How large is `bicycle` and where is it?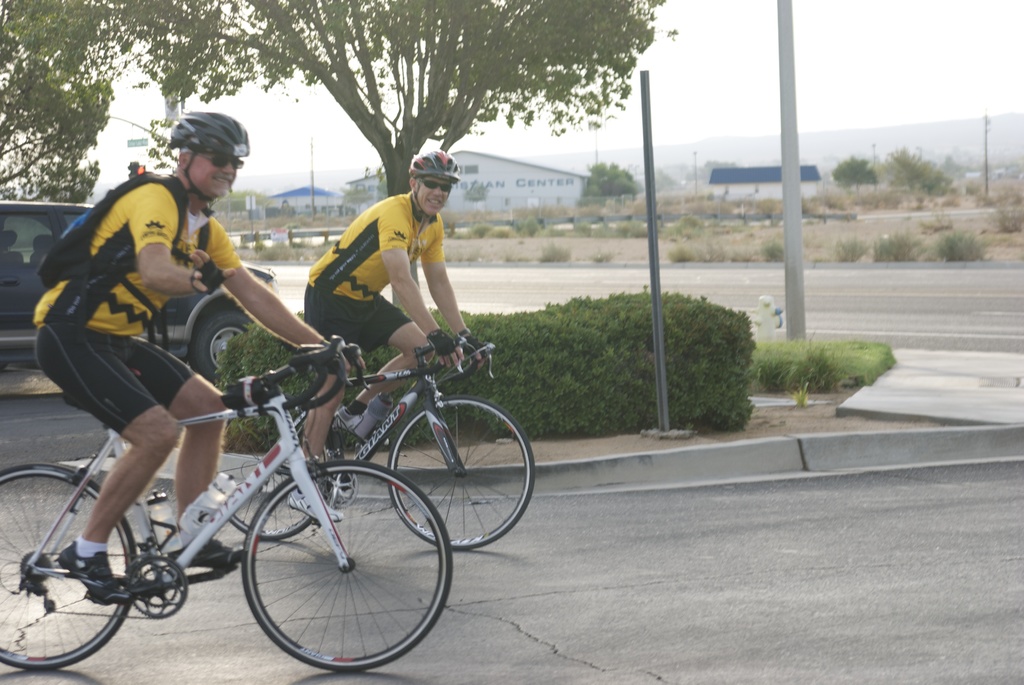
Bounding box: (left=1, top=332, right=453, bottom=672).
